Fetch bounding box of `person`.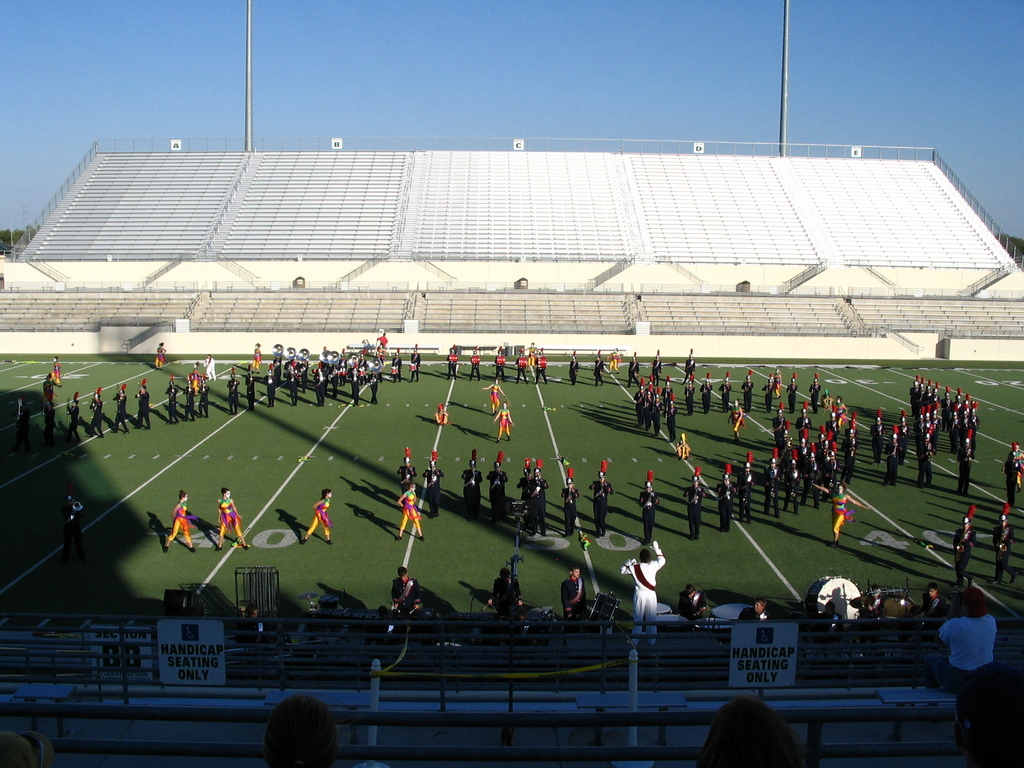
Bbox: <box>374,349,385,383</box>.
